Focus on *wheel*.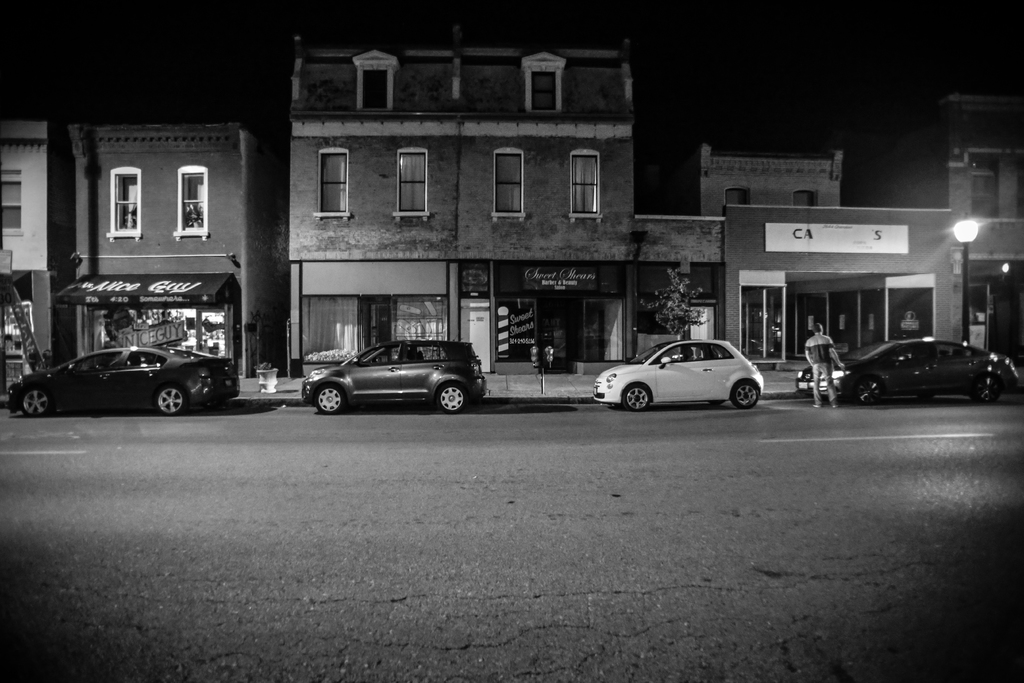
Focused at 857/379/890/406.
